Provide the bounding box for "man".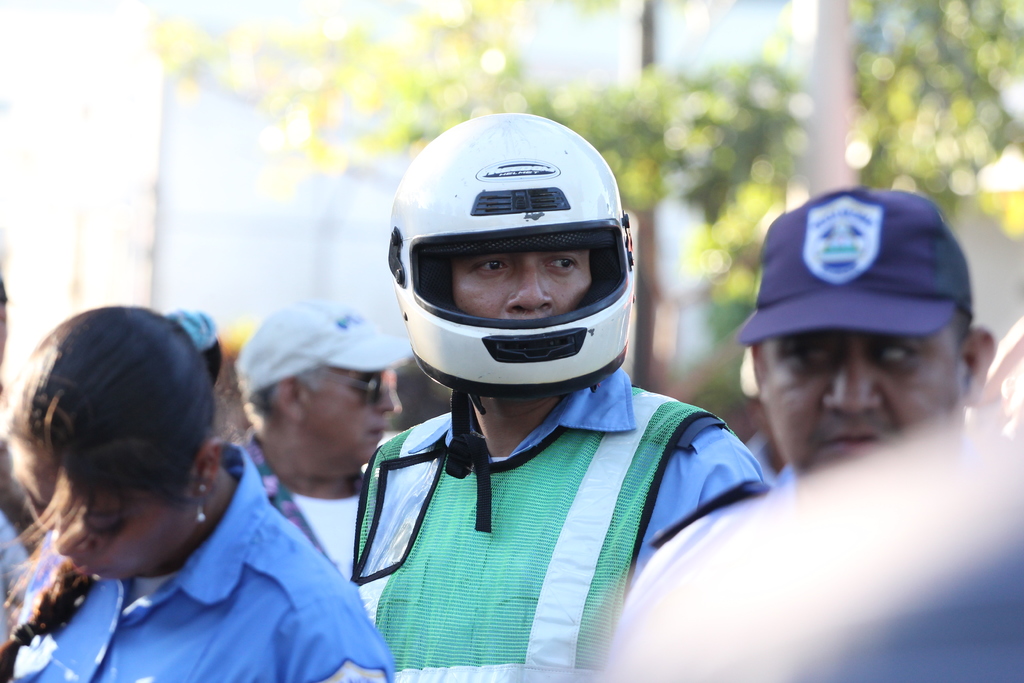
<box>351,112,766,682</box>.
